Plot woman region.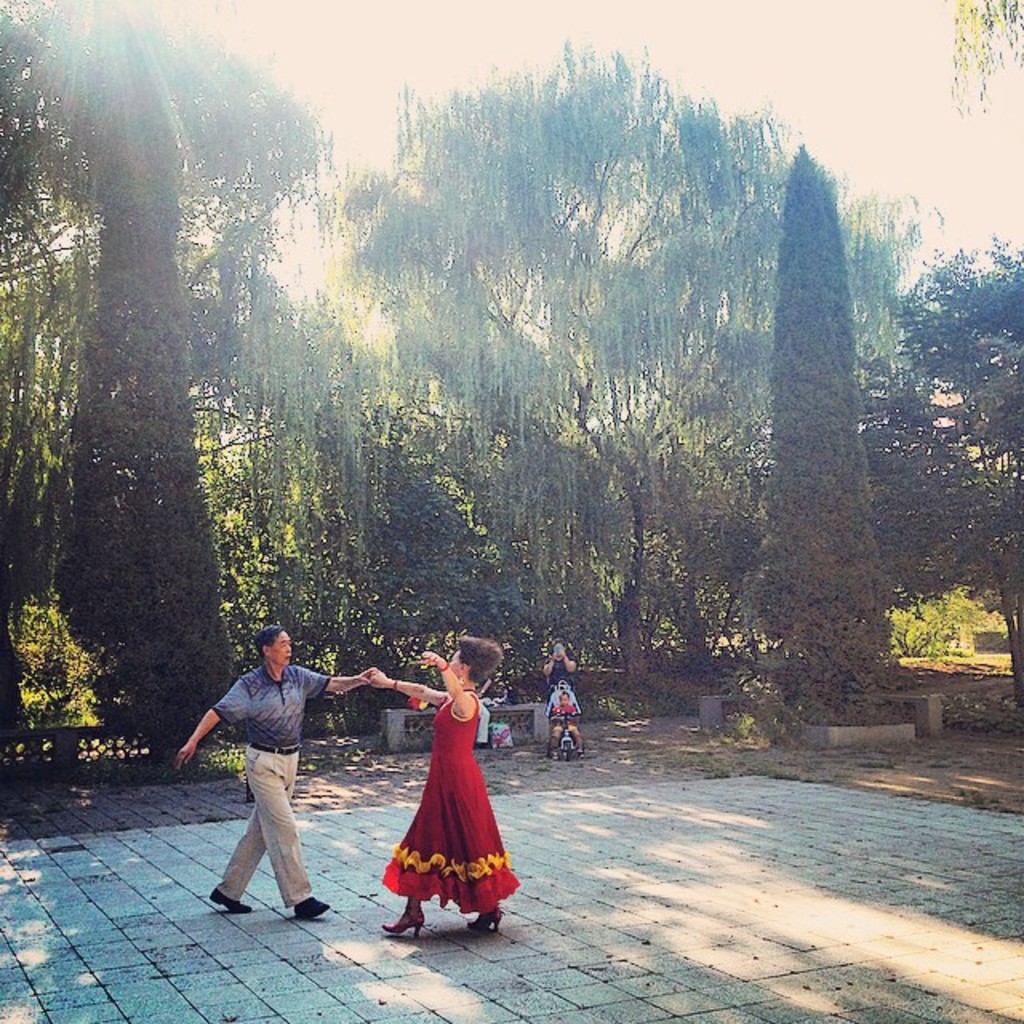
Plotted at [366, 635, 510, 930].
